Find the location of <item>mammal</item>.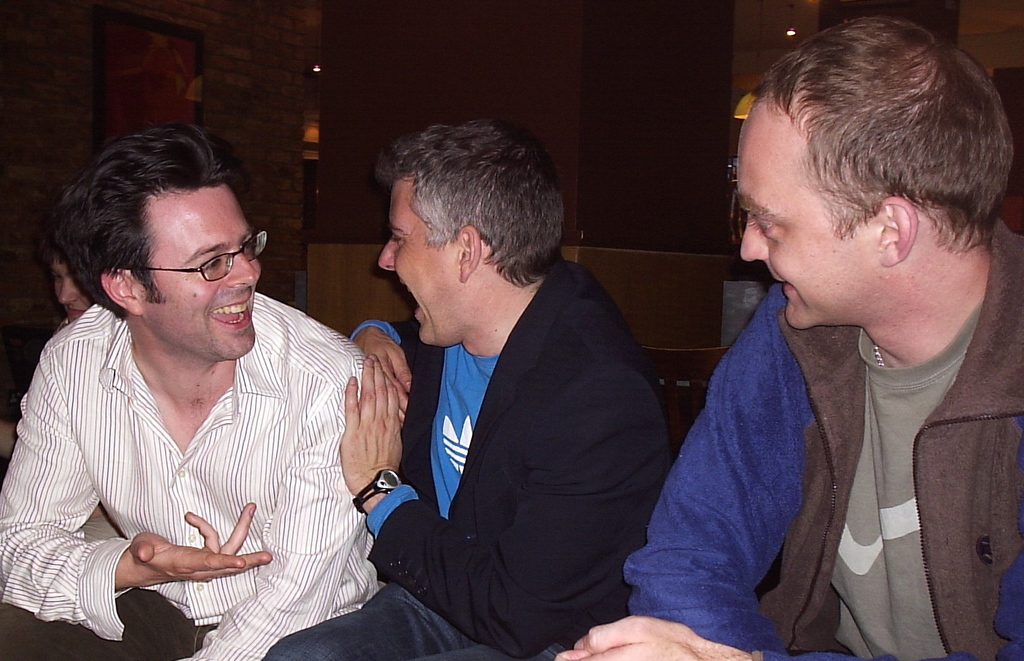
Location: rect(0, 257, 98, 472).
